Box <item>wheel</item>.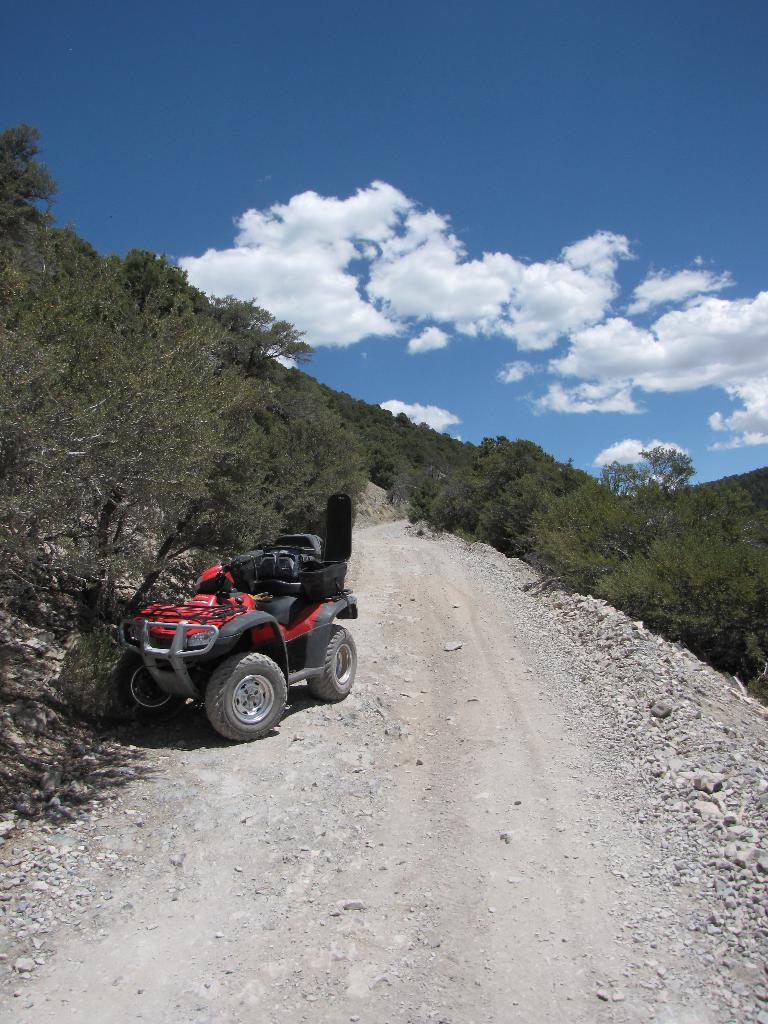
(left=307, top=628, right=356, bottom=698).
